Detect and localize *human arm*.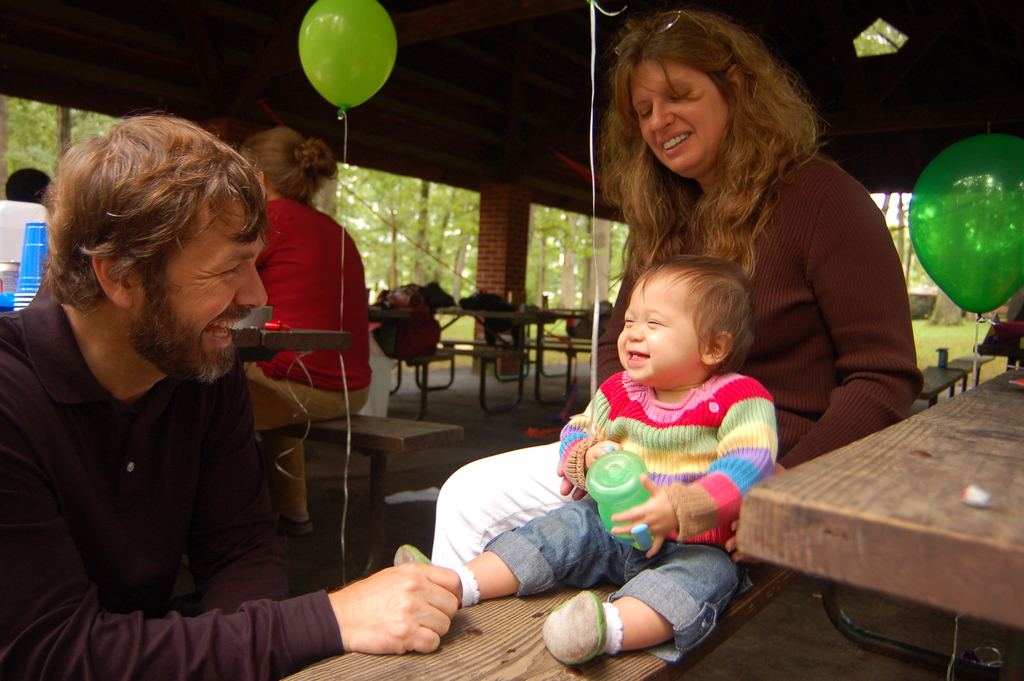
Localized at 556,391,619,489.
